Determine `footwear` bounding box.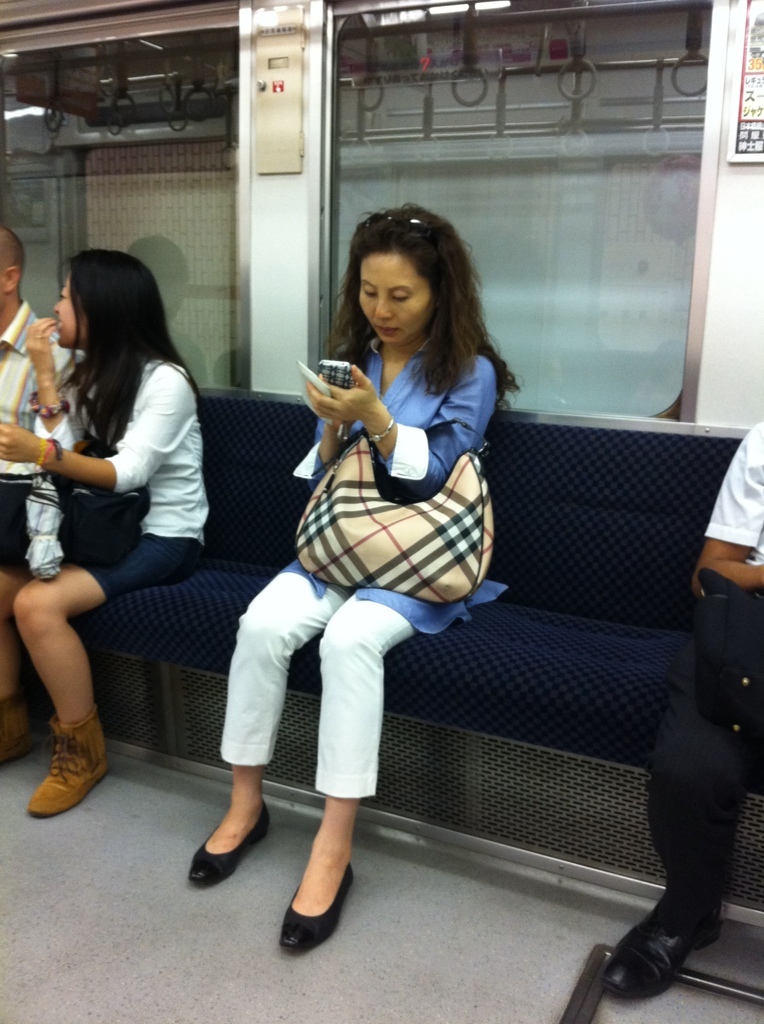
Determined: [0, 702, 52, 773].
